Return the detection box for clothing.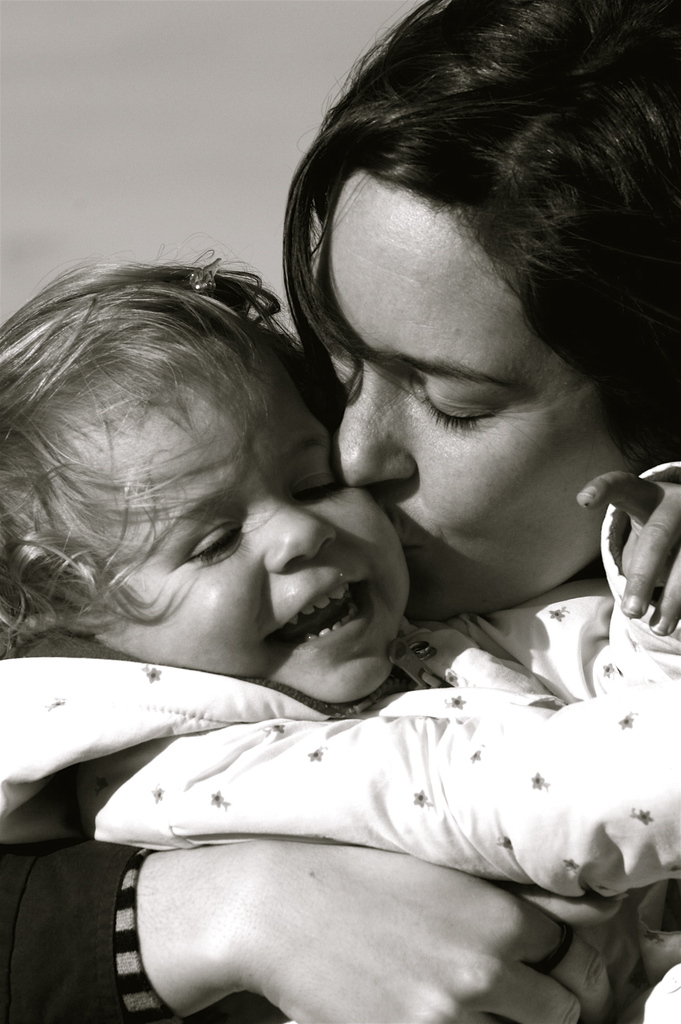
[x1=0, y1=841, x2=178, y2=1023].
